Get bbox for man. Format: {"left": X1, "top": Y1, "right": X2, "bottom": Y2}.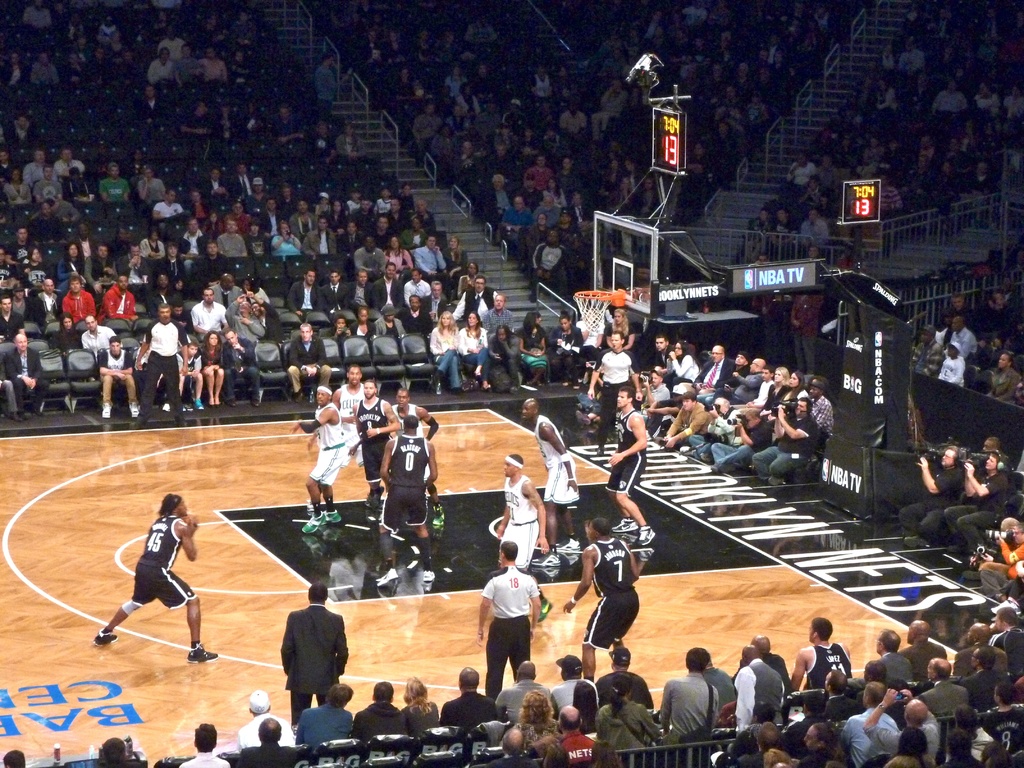
{"left": 756, "top": 399, "right": 819, "bottom": 488}.
